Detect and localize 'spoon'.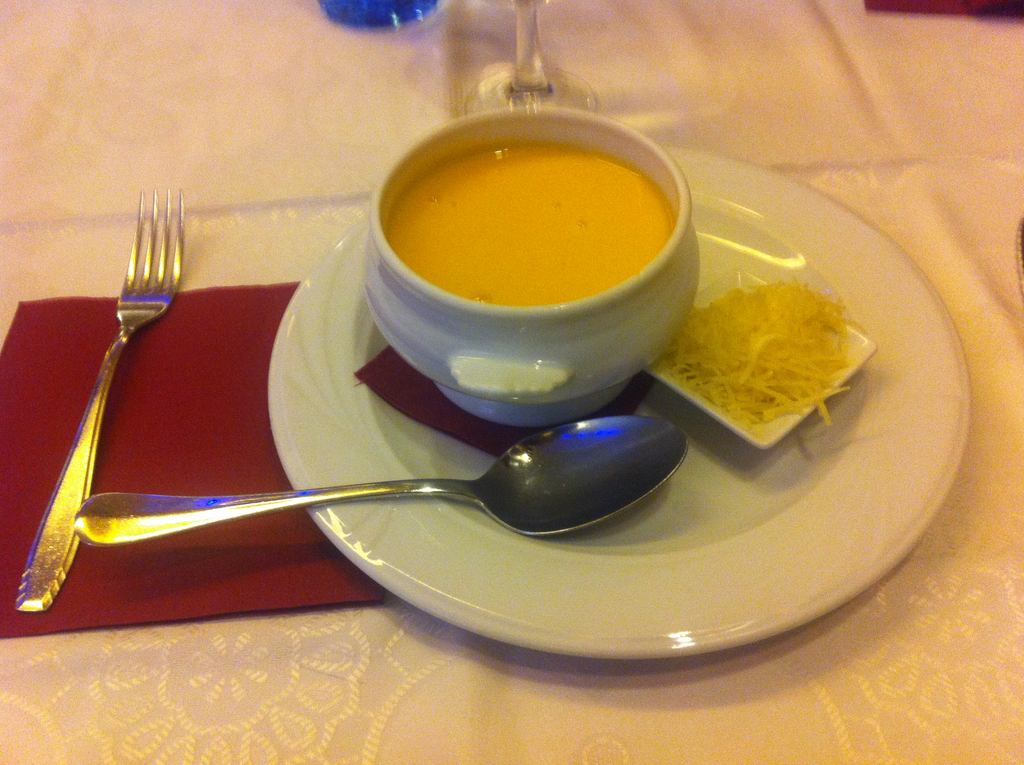
Localized at 72, 418, 687, 547.
